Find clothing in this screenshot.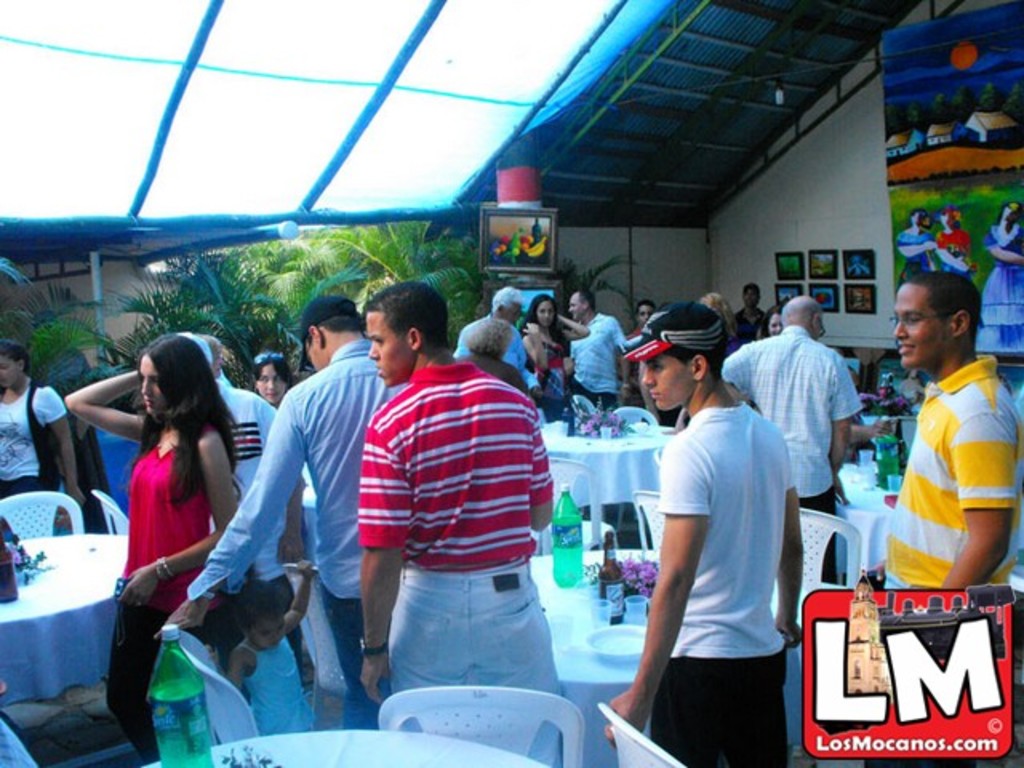
The bounding box for clothing is bbox=[214, 389, 307, 646].
